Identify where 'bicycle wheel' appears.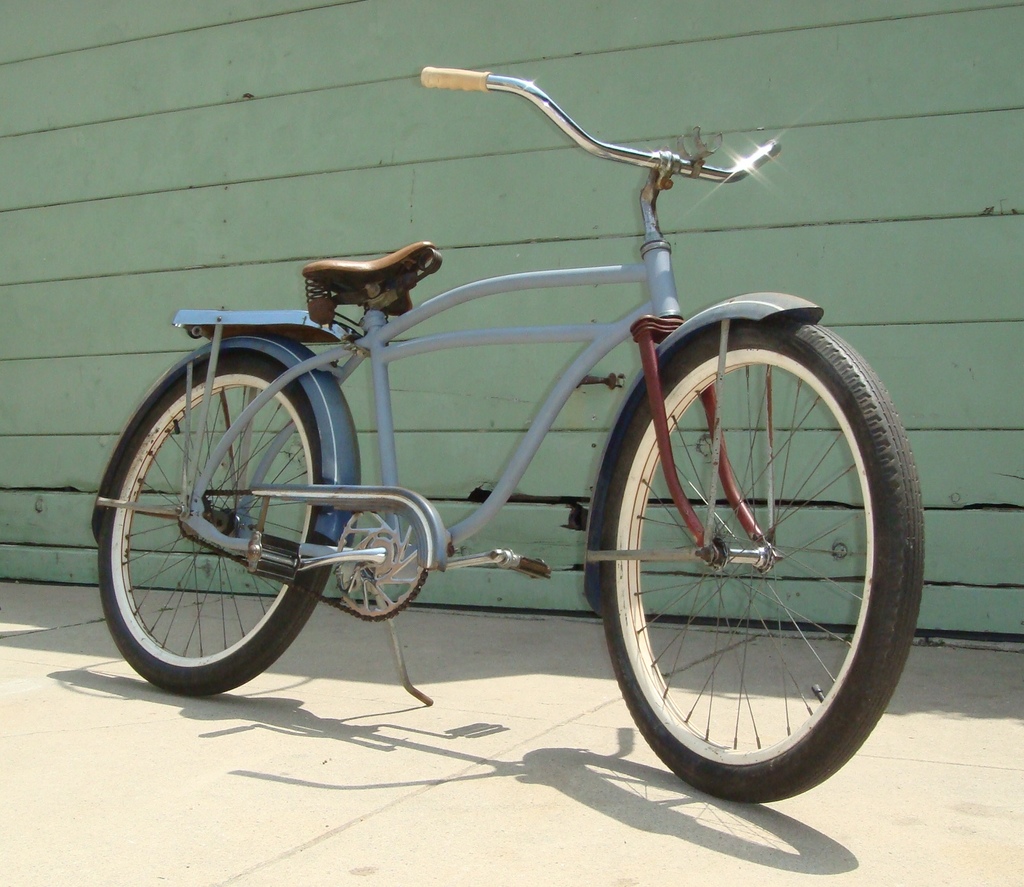
Appears at (left=589, top=317, right=913, bottom=812).
